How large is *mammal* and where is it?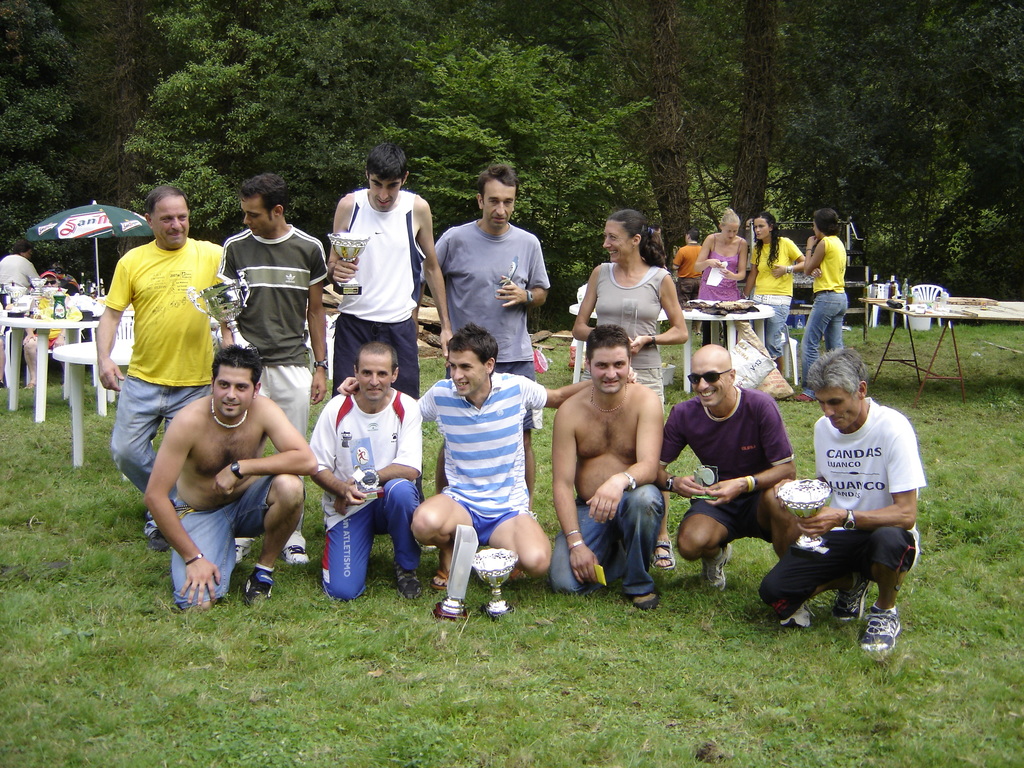
Bounding box: (411, 161, 552, 549).
